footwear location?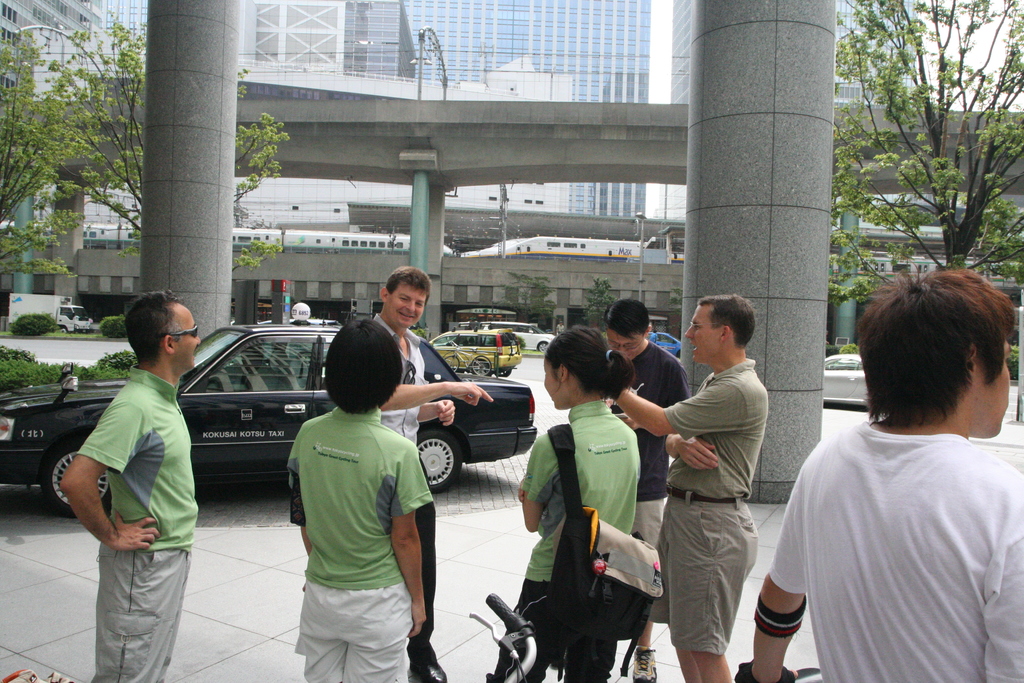
bbox(633, 647, 660, 682)
